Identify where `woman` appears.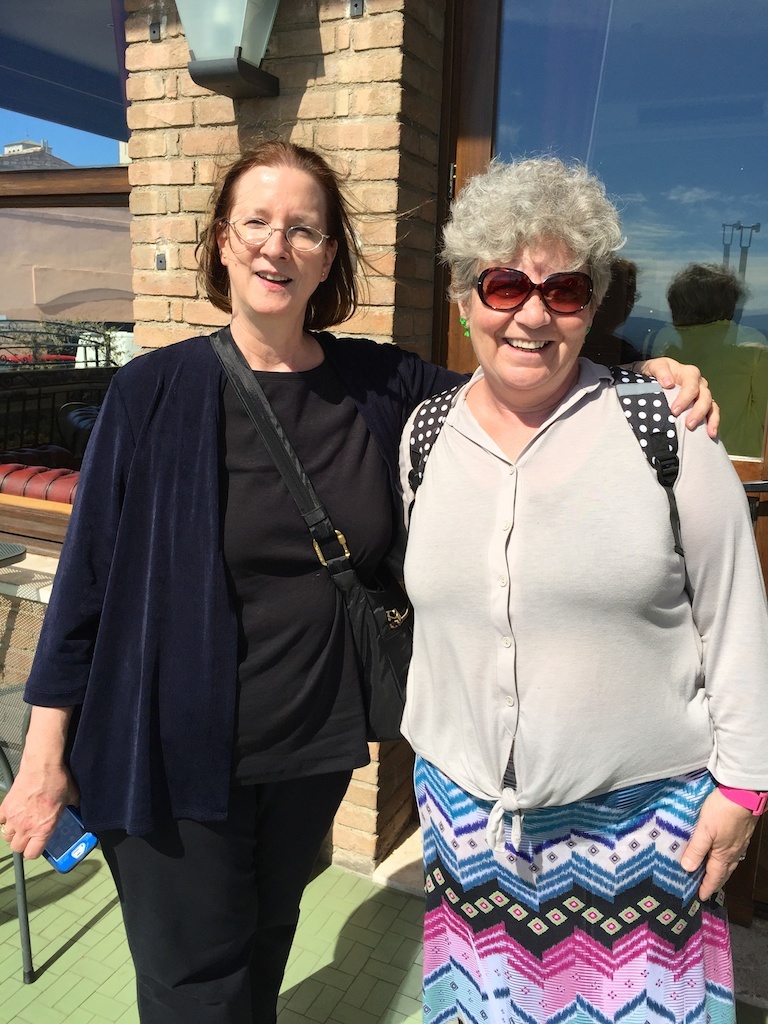
Appears at 399 144 766 1023.
